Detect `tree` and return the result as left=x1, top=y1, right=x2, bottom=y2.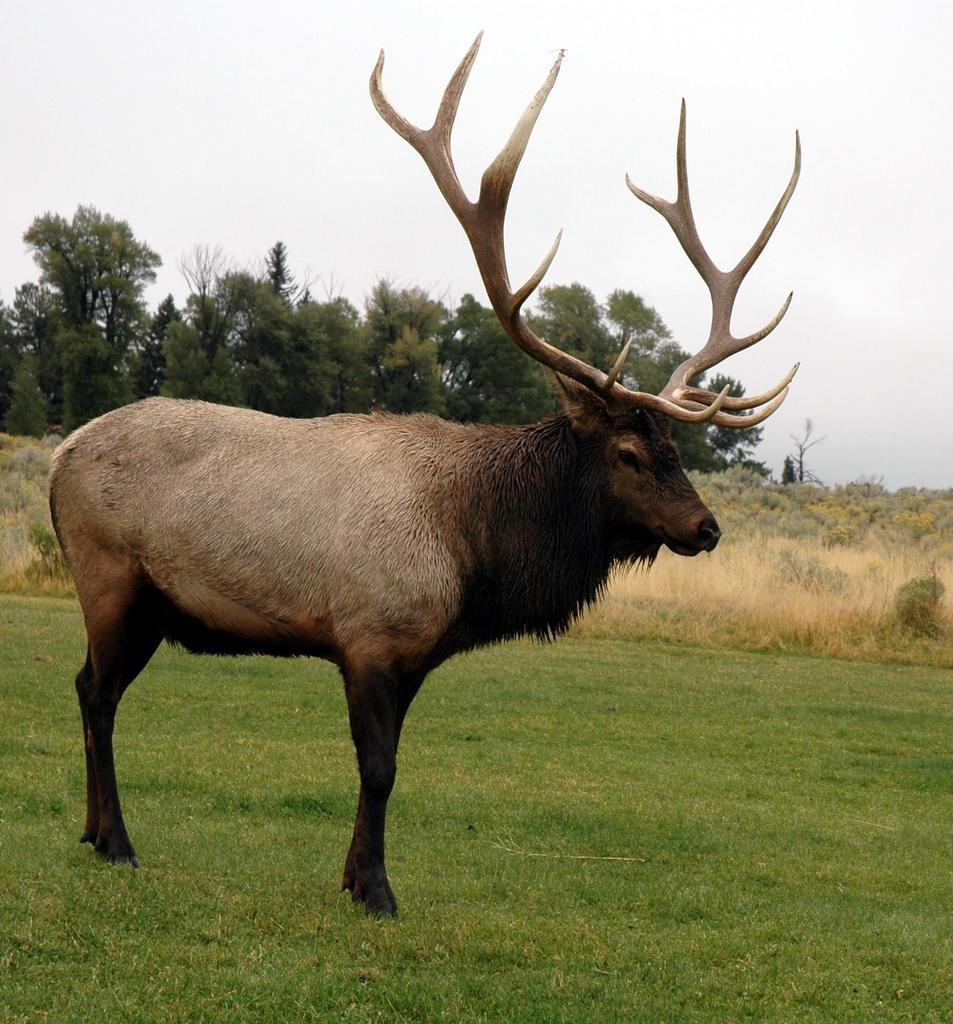
left=289, top=287, right=349, bottom=418.
